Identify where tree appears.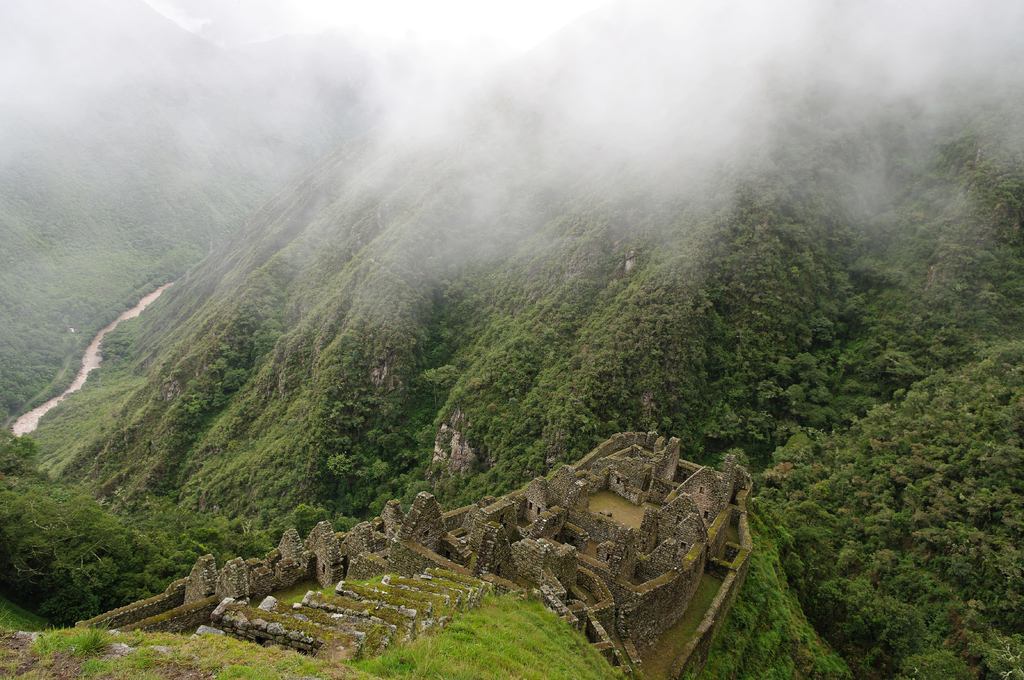
Appears at 322,446,381,491.
